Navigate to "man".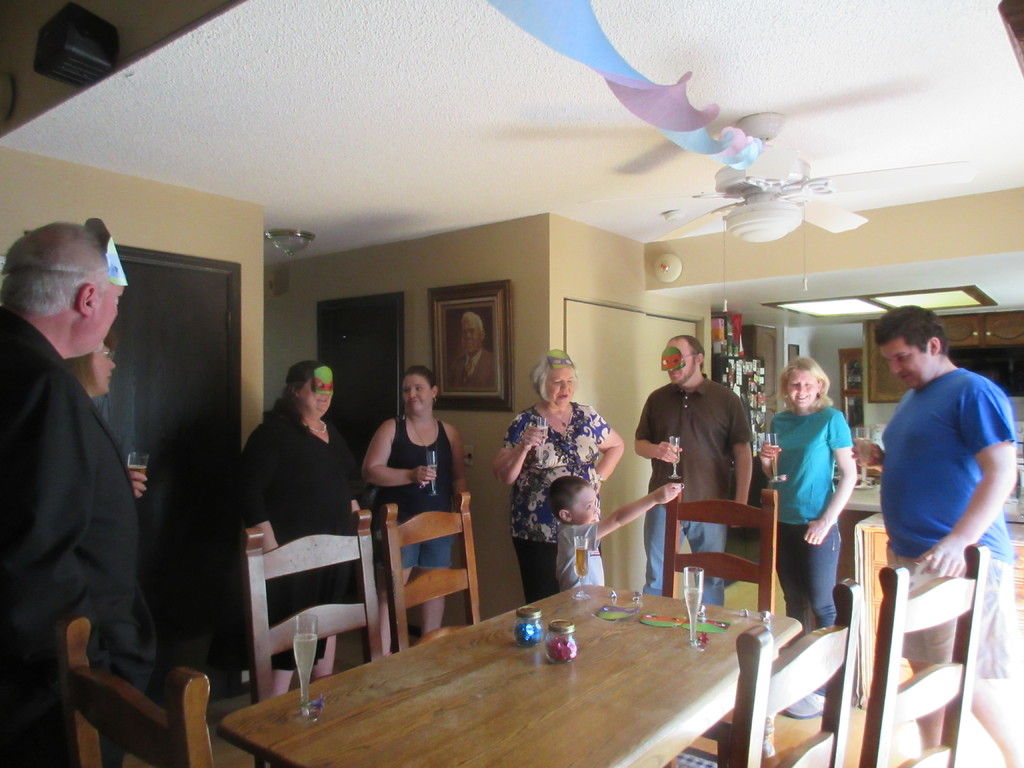
Navigation target: select_region(634, 335, 755, 609).
